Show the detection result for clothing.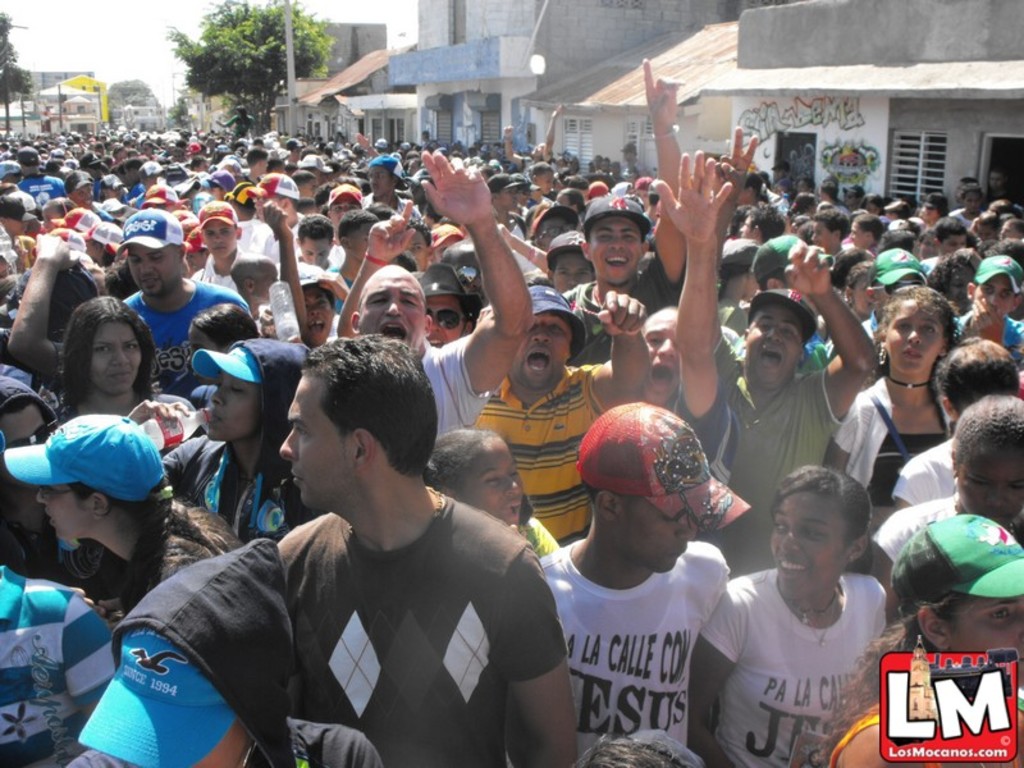
bbox(273, 490, 567, 767).
